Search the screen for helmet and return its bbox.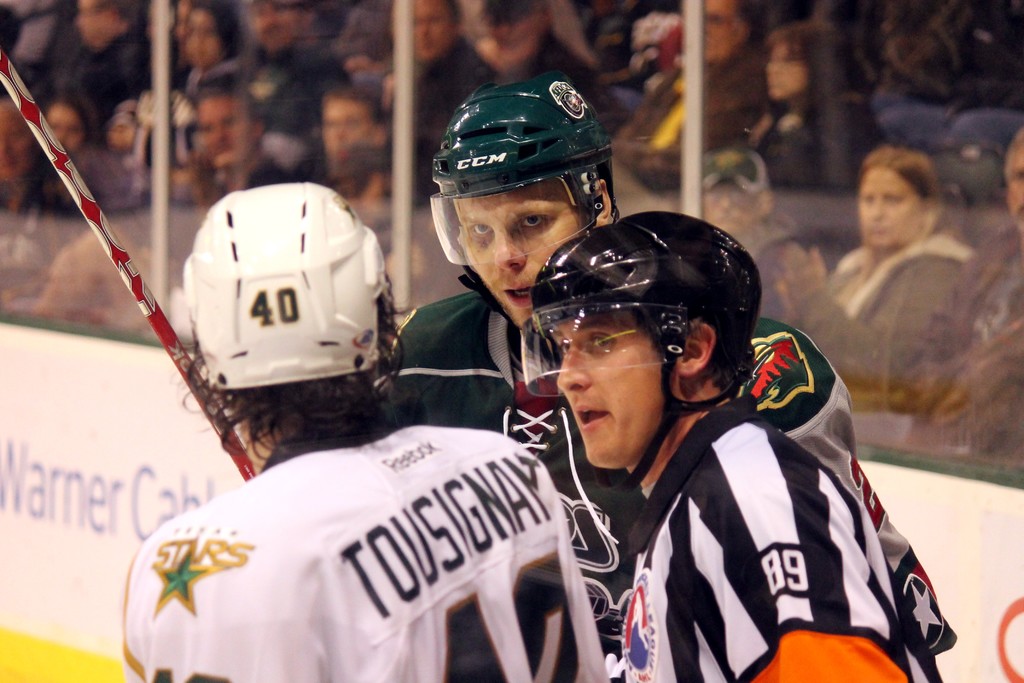
Found: crop(426, 78, 621, 335).
